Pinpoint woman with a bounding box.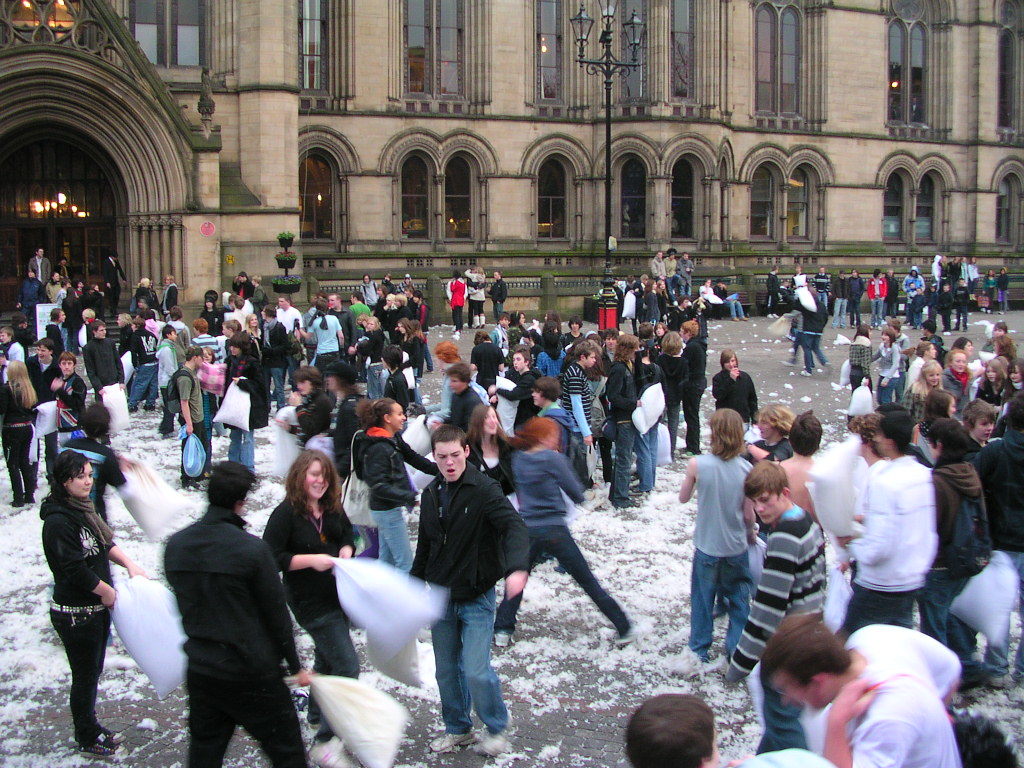
<region>258, 373, 342, 452</region>.
